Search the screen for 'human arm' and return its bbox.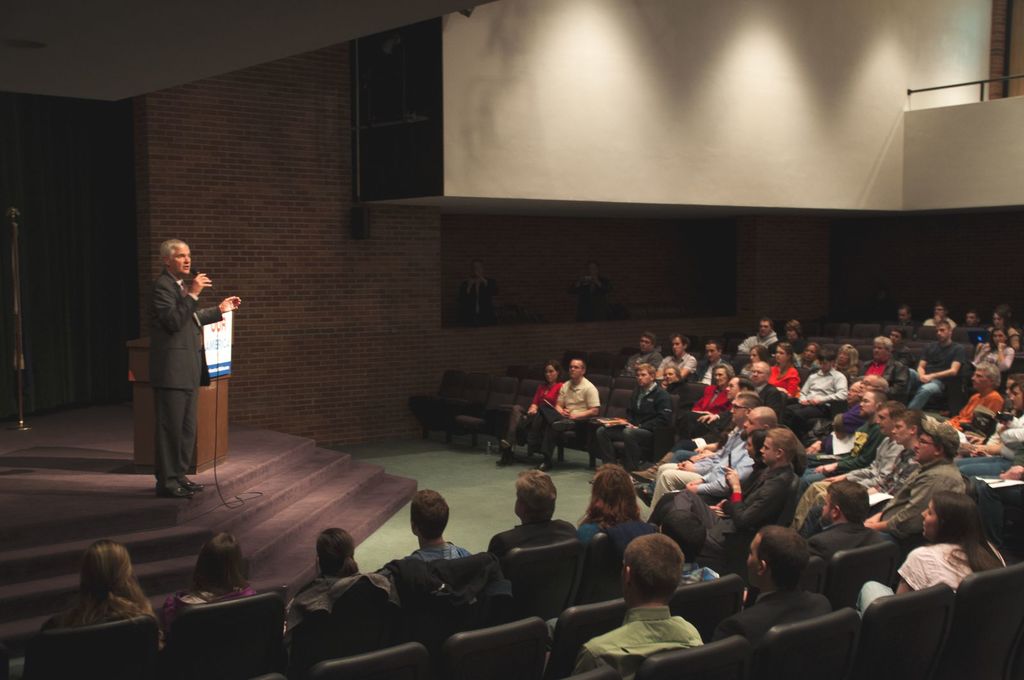
Found: 761 387 782 416.
